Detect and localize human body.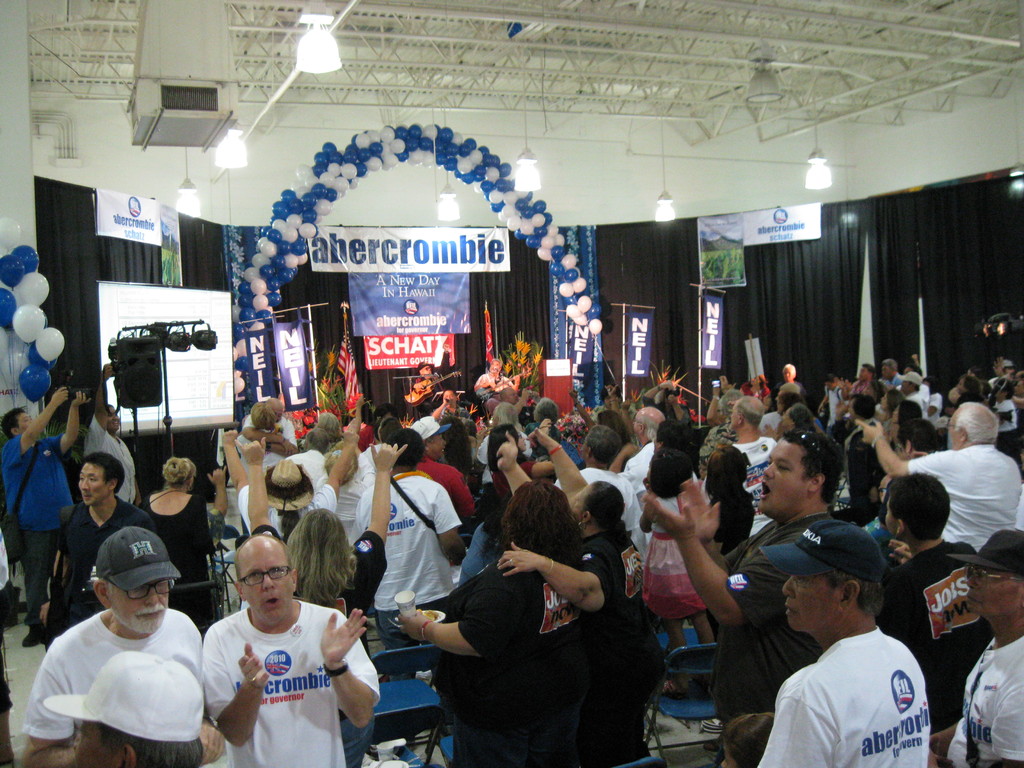
Localized at box=[196, 531, 384, 767].
